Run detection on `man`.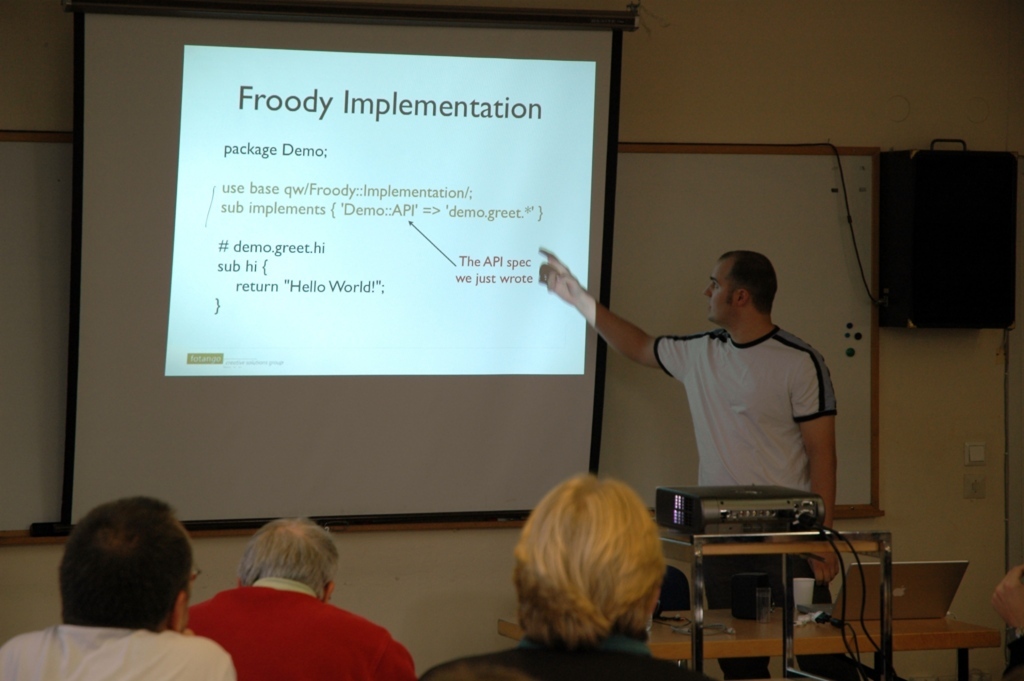
Result: 189:518:415:680.
